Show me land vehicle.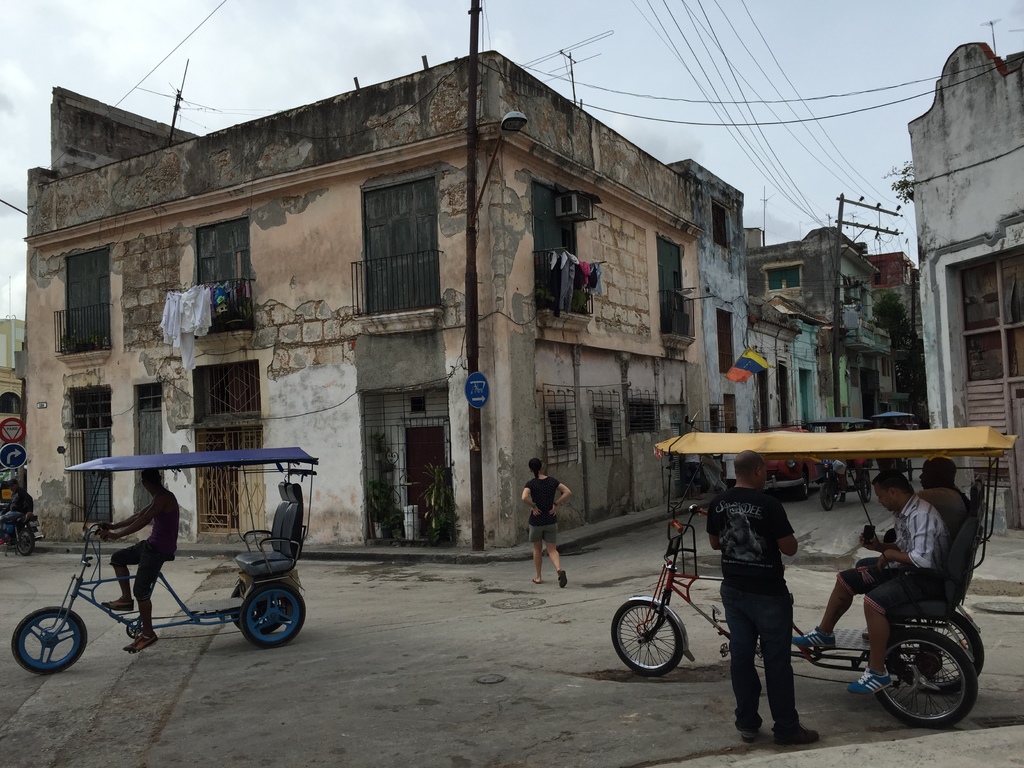
land vehicle is here: [left=15, top=455, right=323, bottom=680].
